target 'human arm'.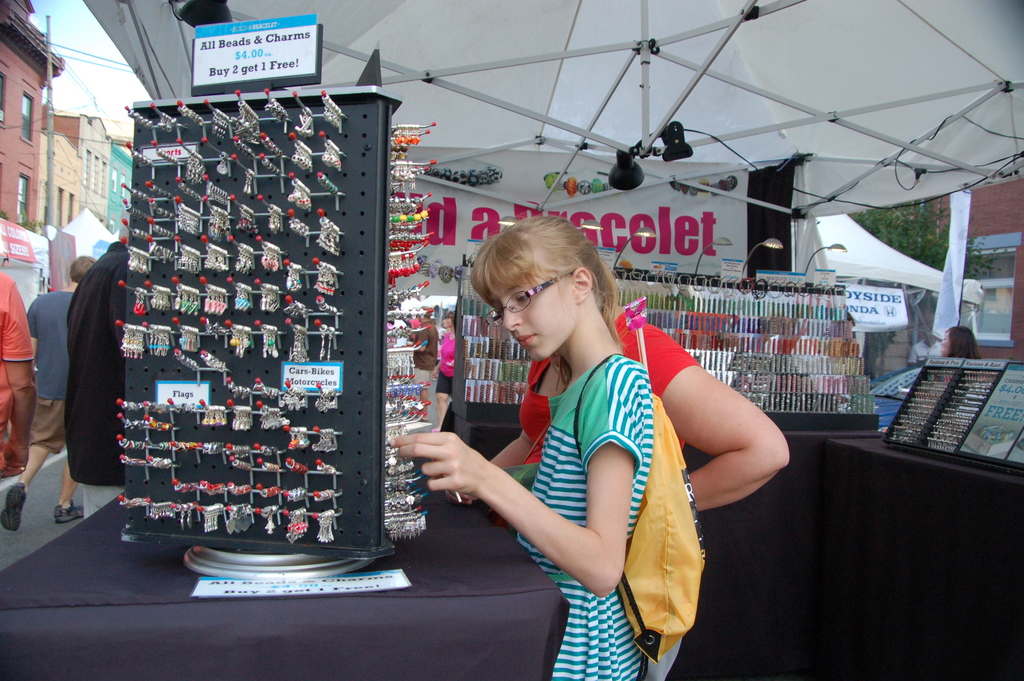
Target region: 666/359/803/541.
